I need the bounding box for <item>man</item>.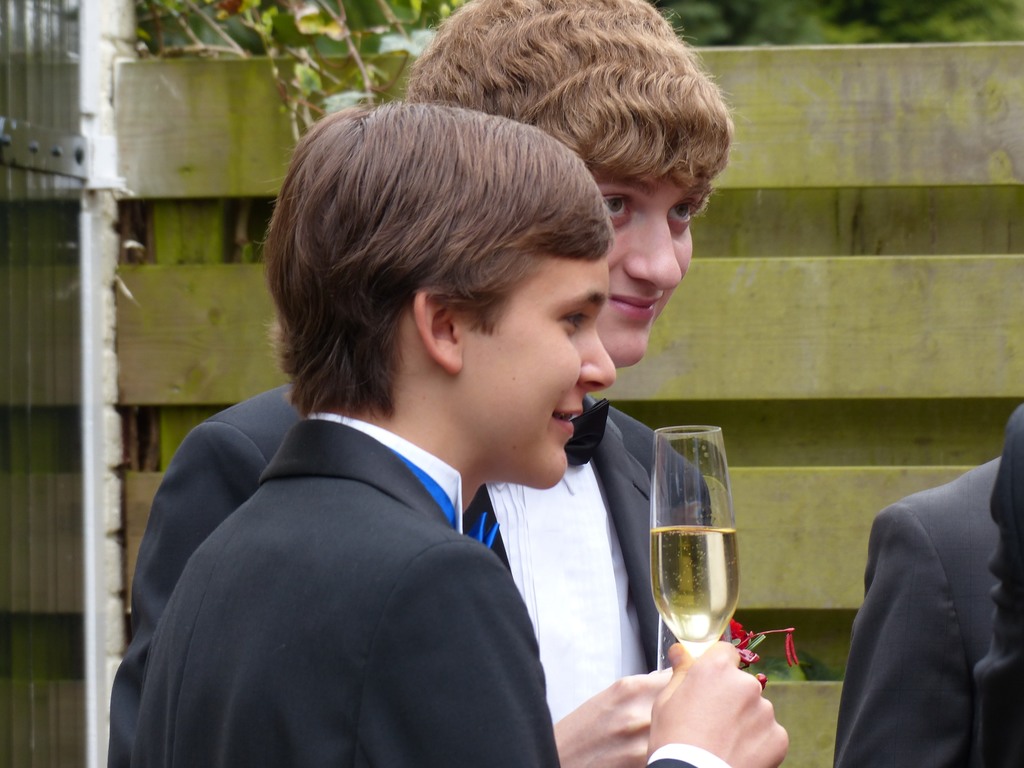
Here it is: region(975, 401, 1023, 767).
